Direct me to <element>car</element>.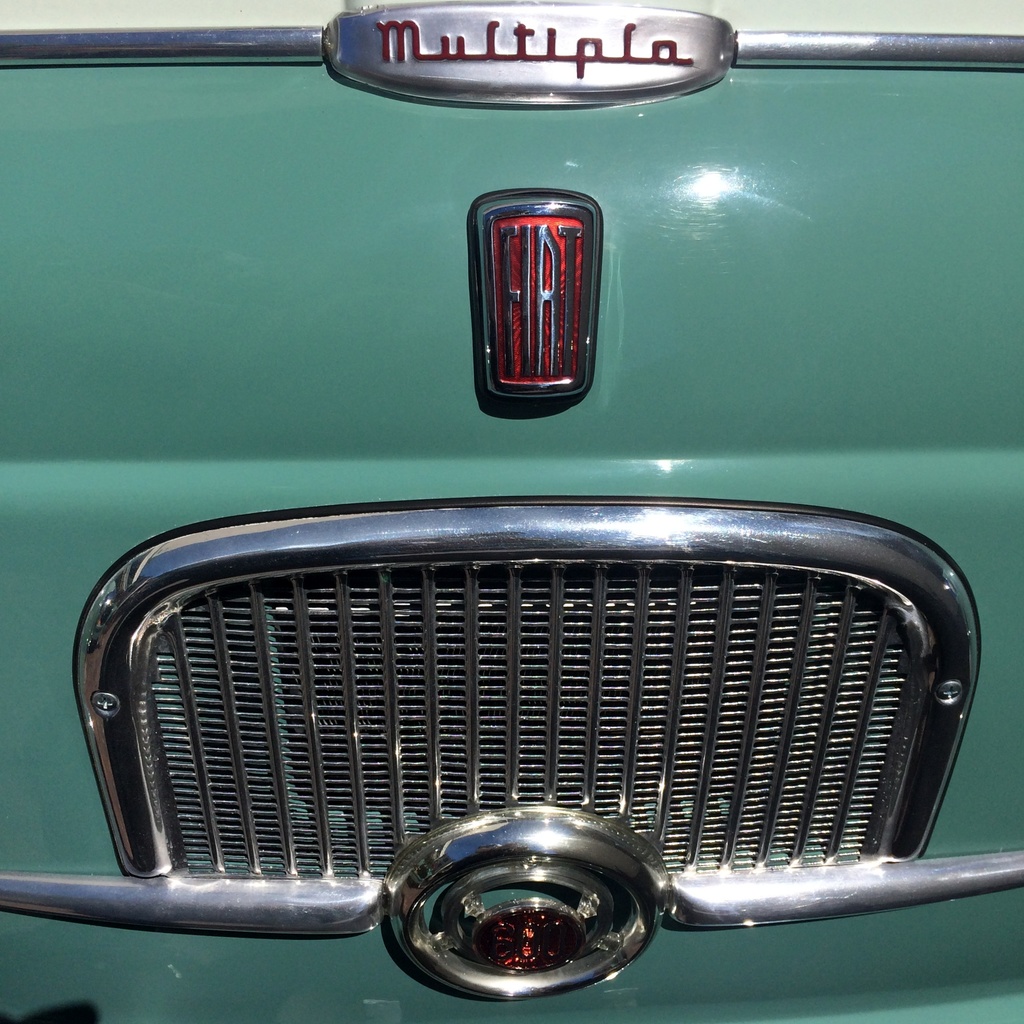
Direction: x1=0 y1=1 x2=1023 y2=1023.
